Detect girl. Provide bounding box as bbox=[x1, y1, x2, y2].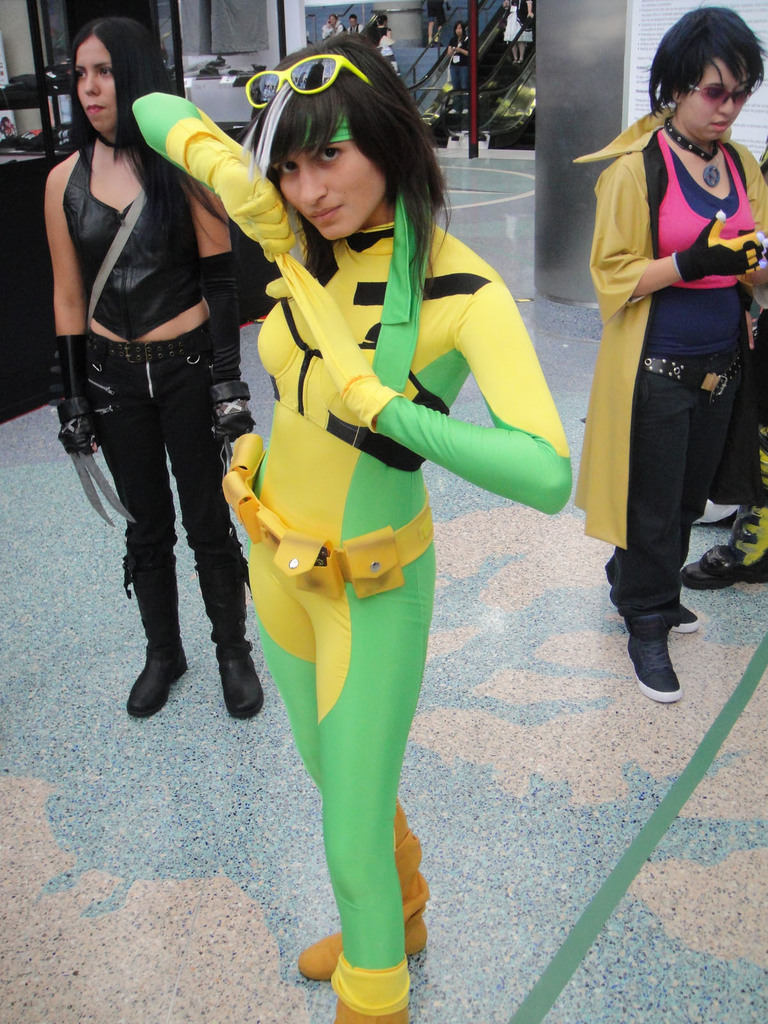
bbox=[573, 0, 767, 700].
